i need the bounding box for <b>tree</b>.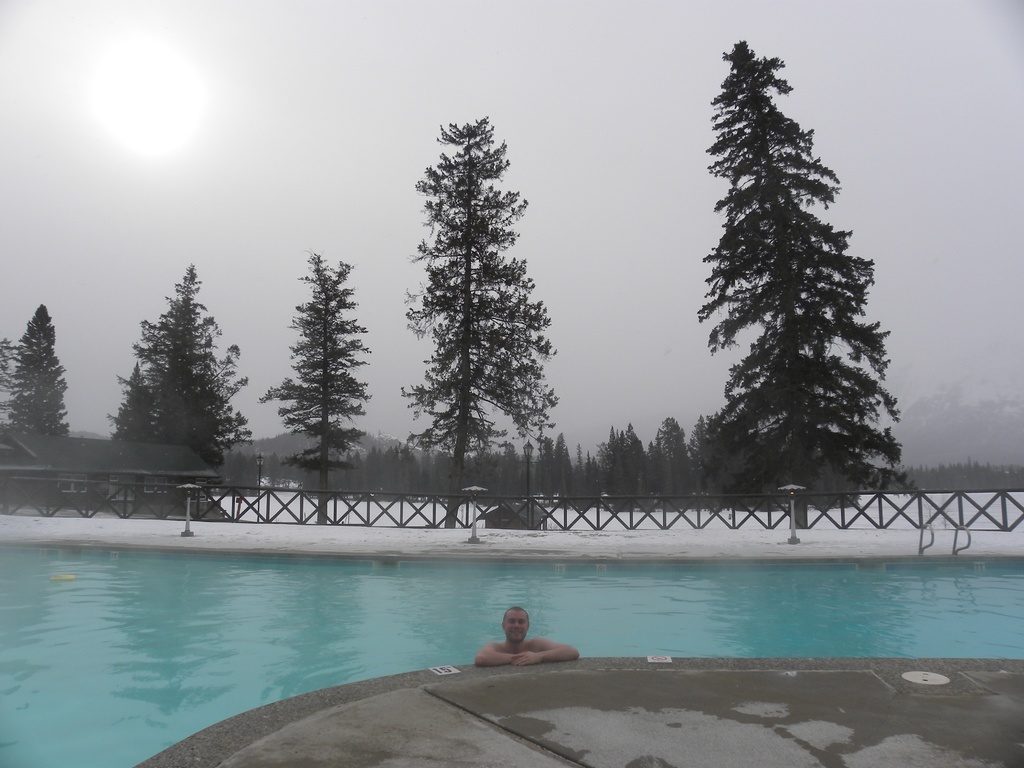
Here it is: (left=120, top=259, right=245, bottom=514).
